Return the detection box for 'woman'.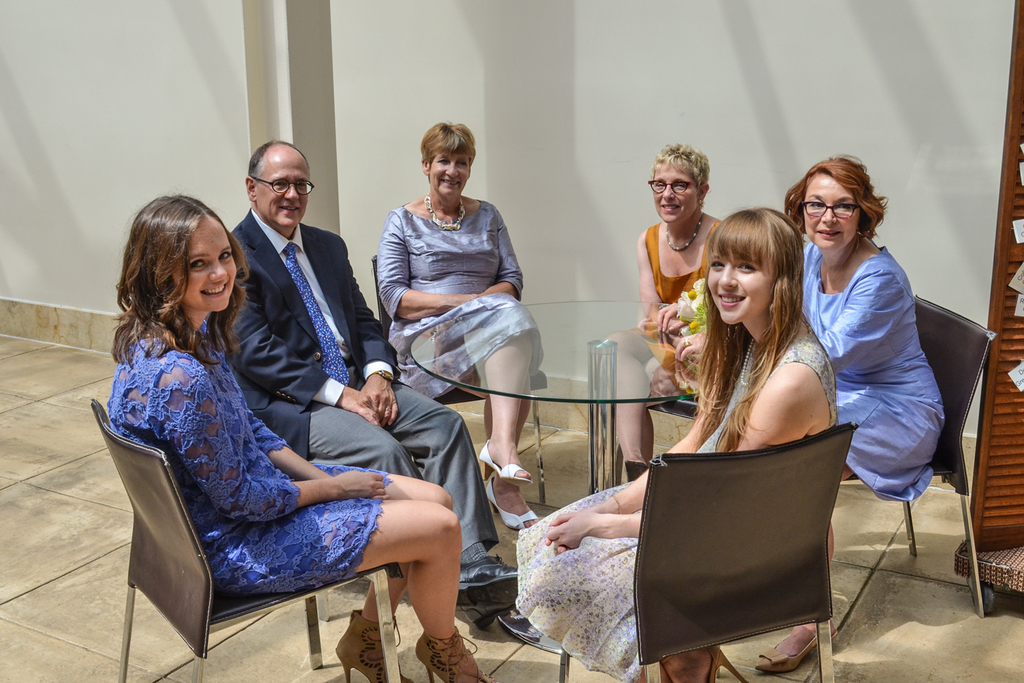
locate(509, 204, 844, 682).
